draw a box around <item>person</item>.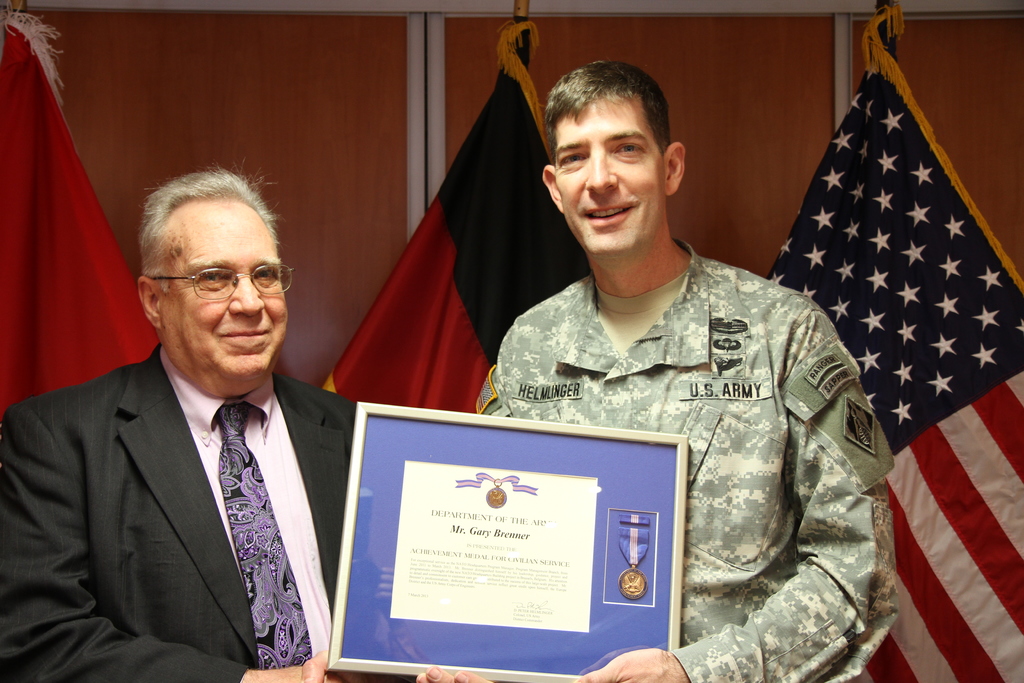
box=[4, 171, 417, 682].
